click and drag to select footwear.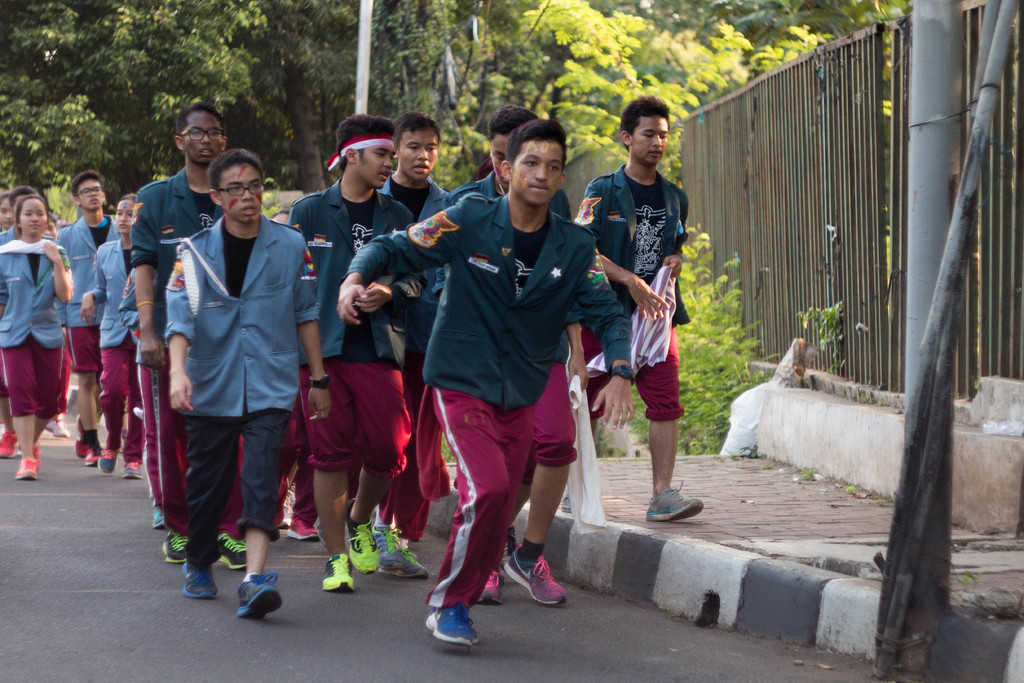
Selection: x1=43 y1=415 x2=74 y2=436.
